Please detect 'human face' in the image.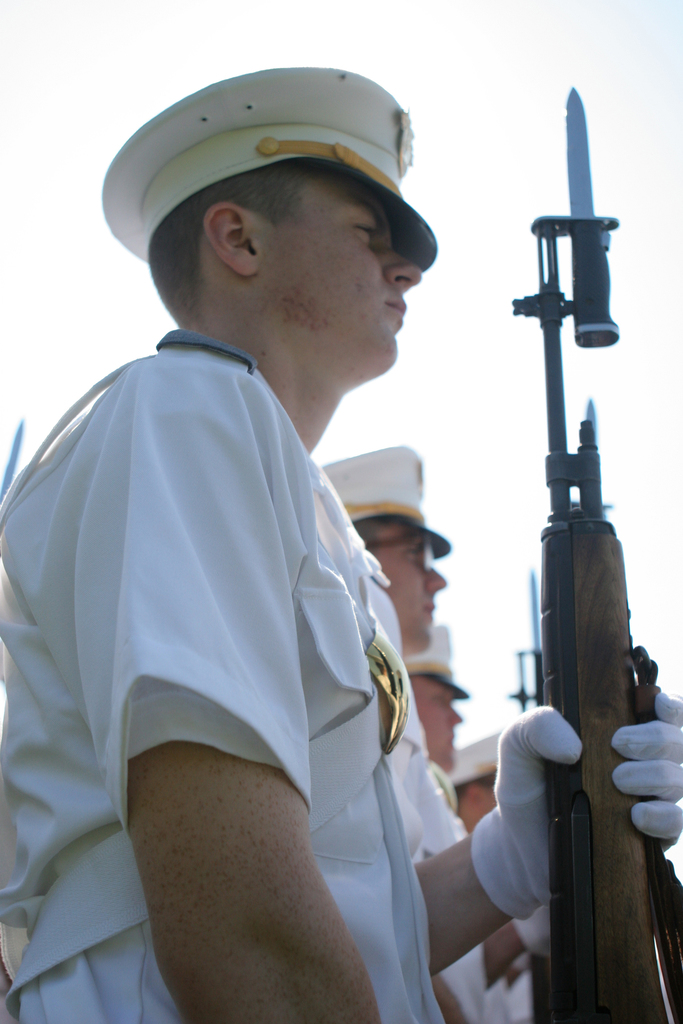
bbox=[411, 674, 461, 773].
